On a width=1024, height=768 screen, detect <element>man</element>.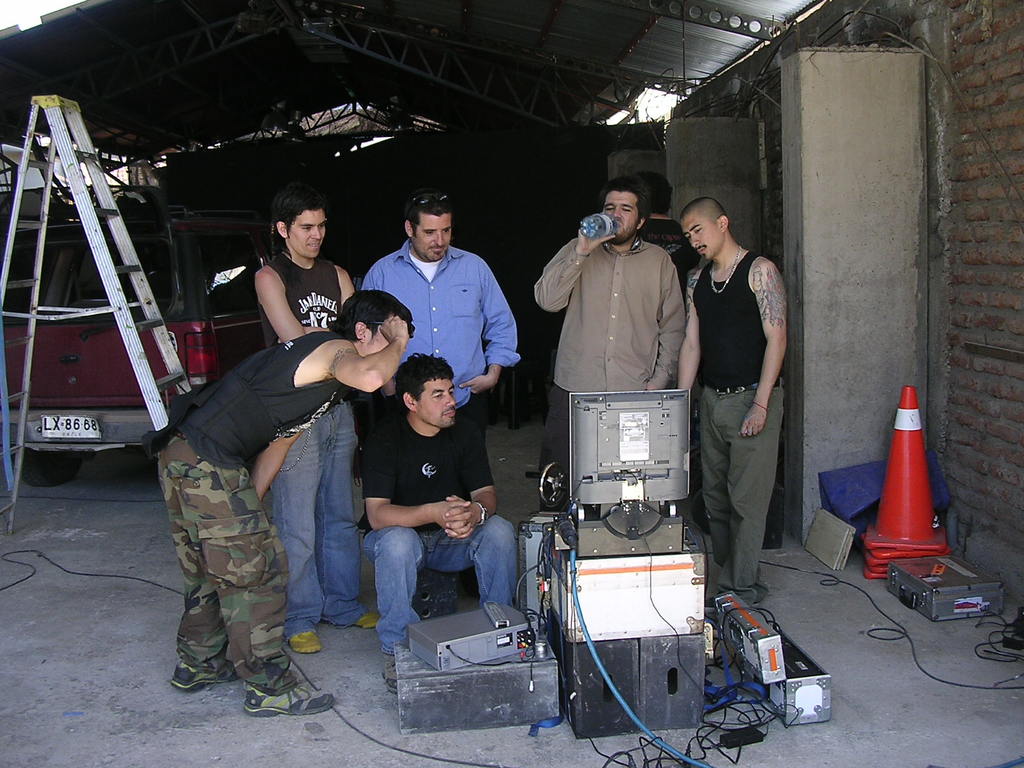
select_region(355, 201, 515, 417).
